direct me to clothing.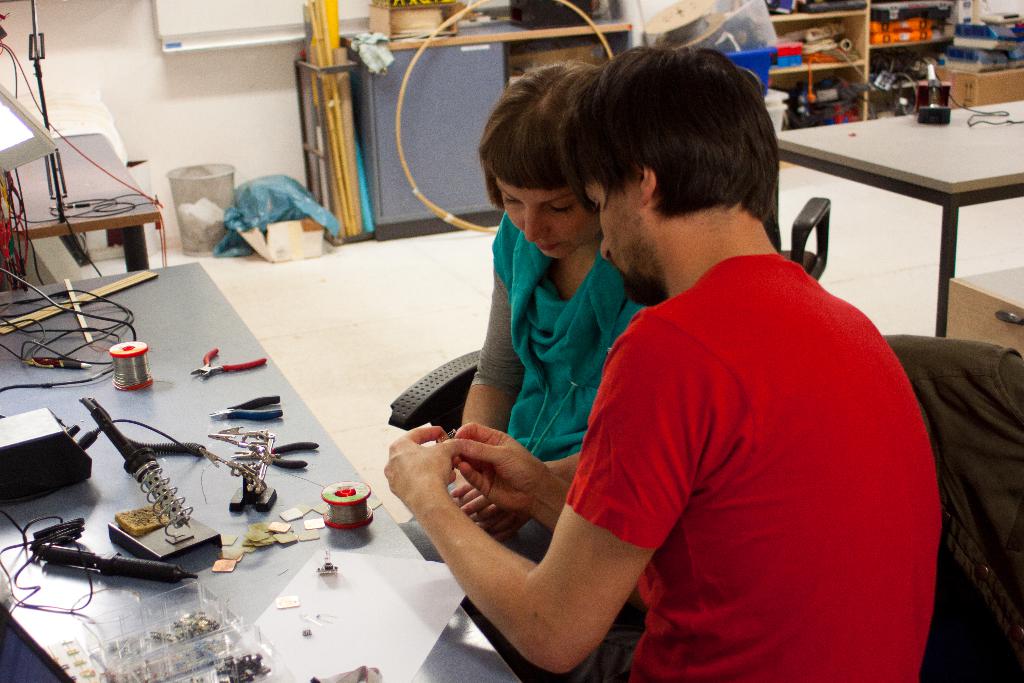
Direction: bbox=[549, 206, 935, 682].
